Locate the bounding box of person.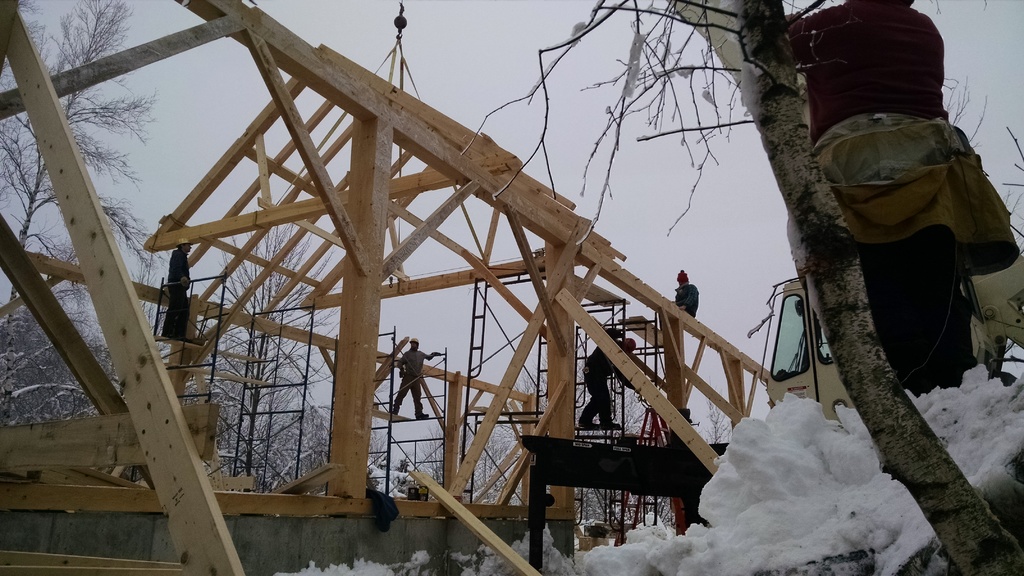
Bounding box: 675:271:701:317.
